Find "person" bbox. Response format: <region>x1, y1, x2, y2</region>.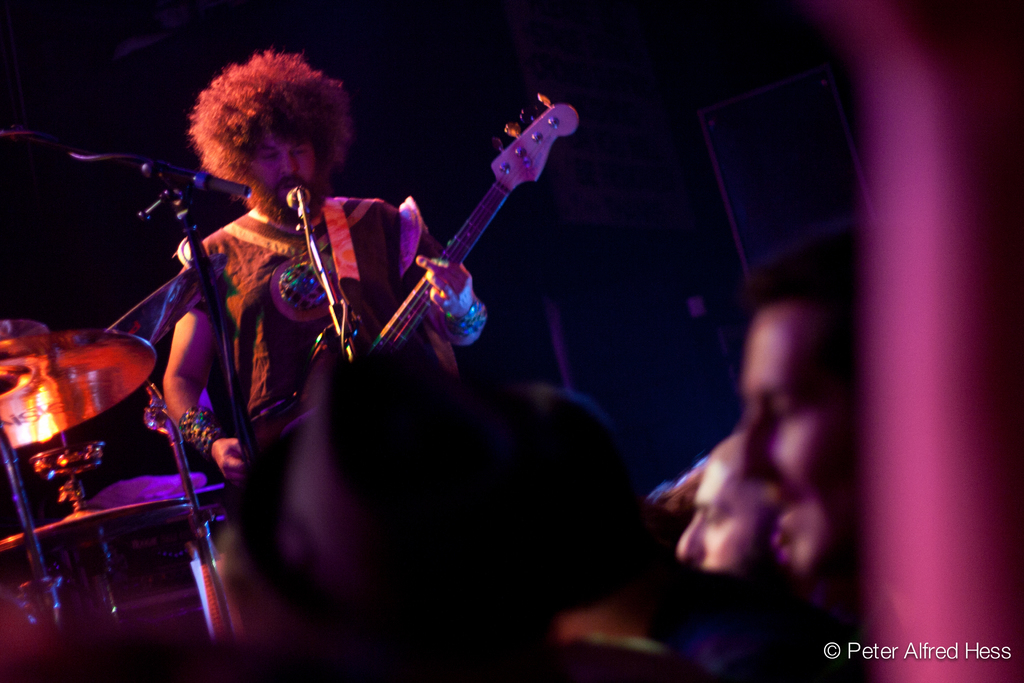
<region>162, 51, 484, 488</region>.
